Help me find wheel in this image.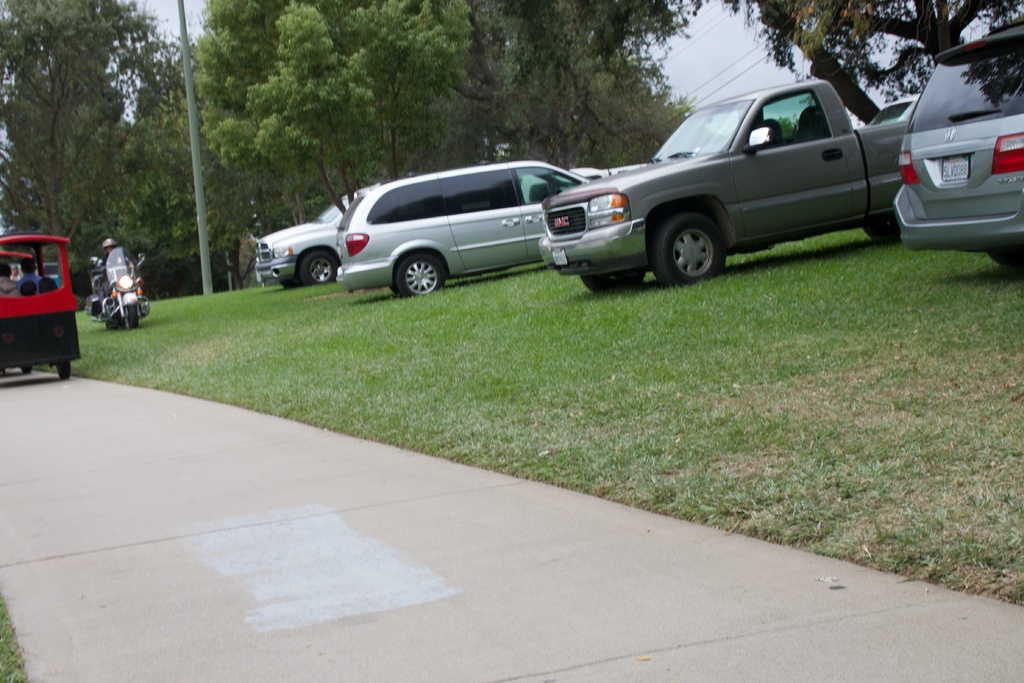
Found it: select_region(296, 252, 337, 288).
